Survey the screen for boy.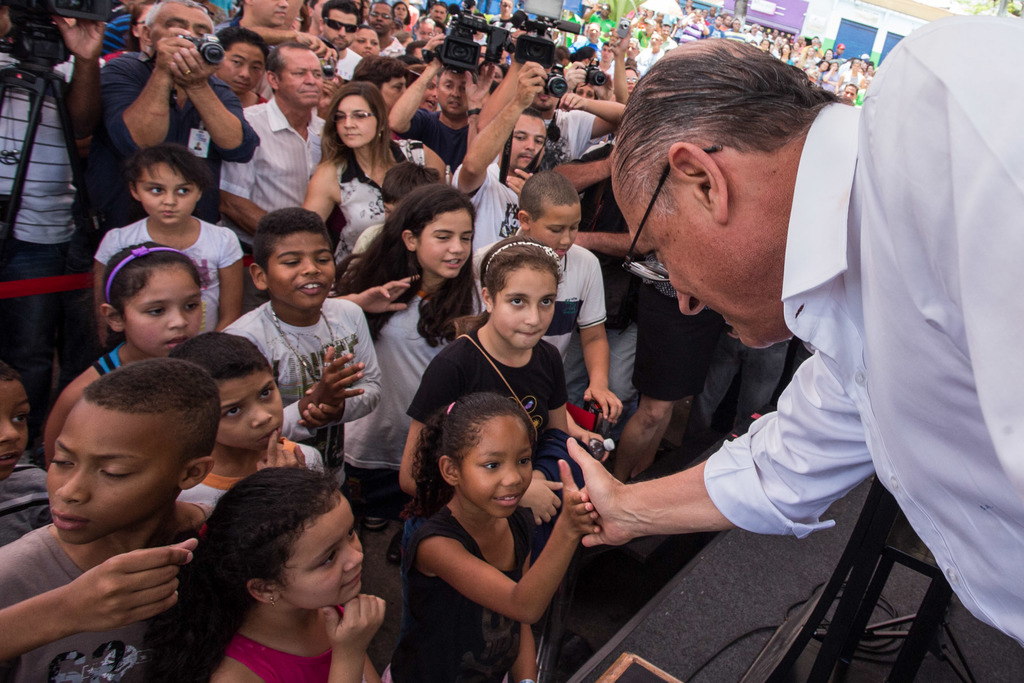
Survey found: (left=0, top=360, right=247, bottom=674).
